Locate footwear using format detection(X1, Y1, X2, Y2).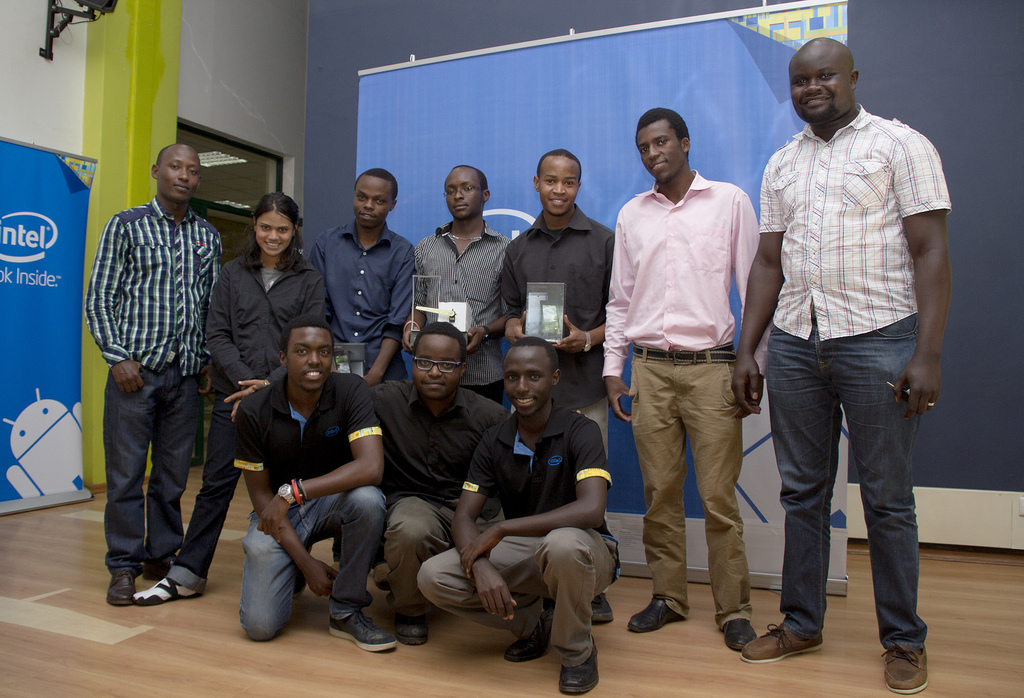
detection(726, 610, 827, 666).
